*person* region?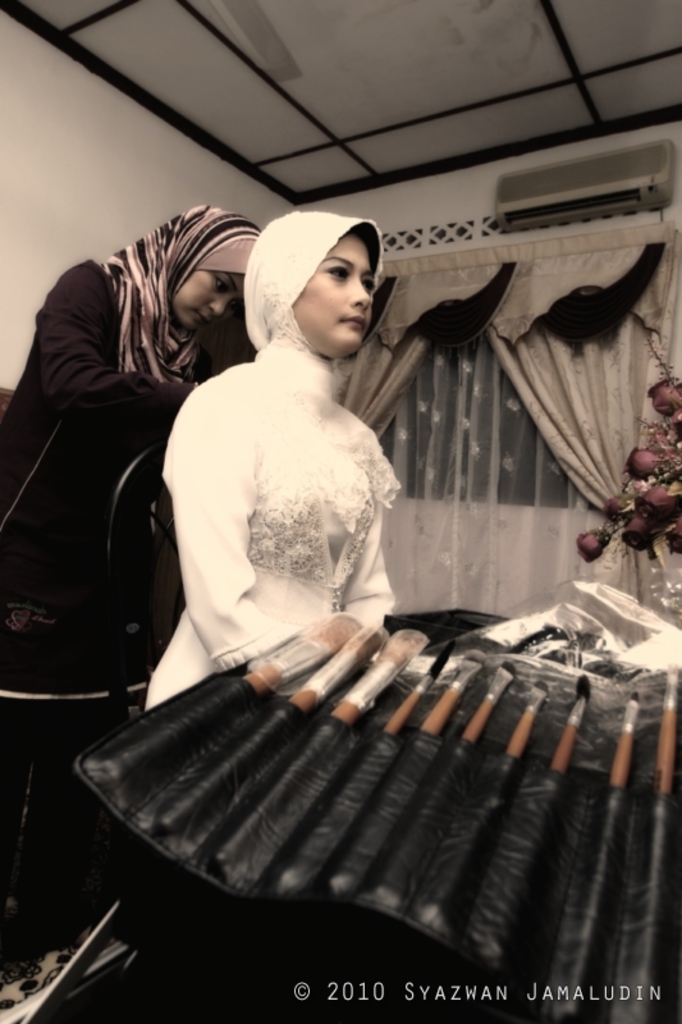
select_region(124, 202, 417, 681)
